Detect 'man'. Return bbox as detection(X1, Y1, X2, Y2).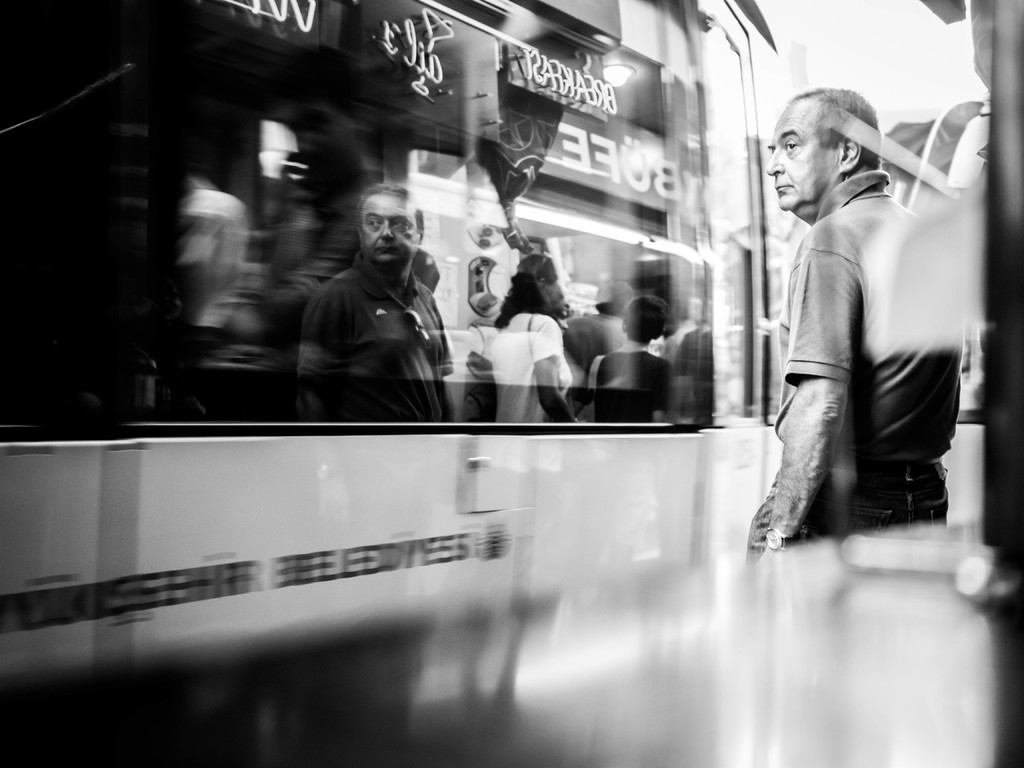
detection(746, 87, 973, 577).
